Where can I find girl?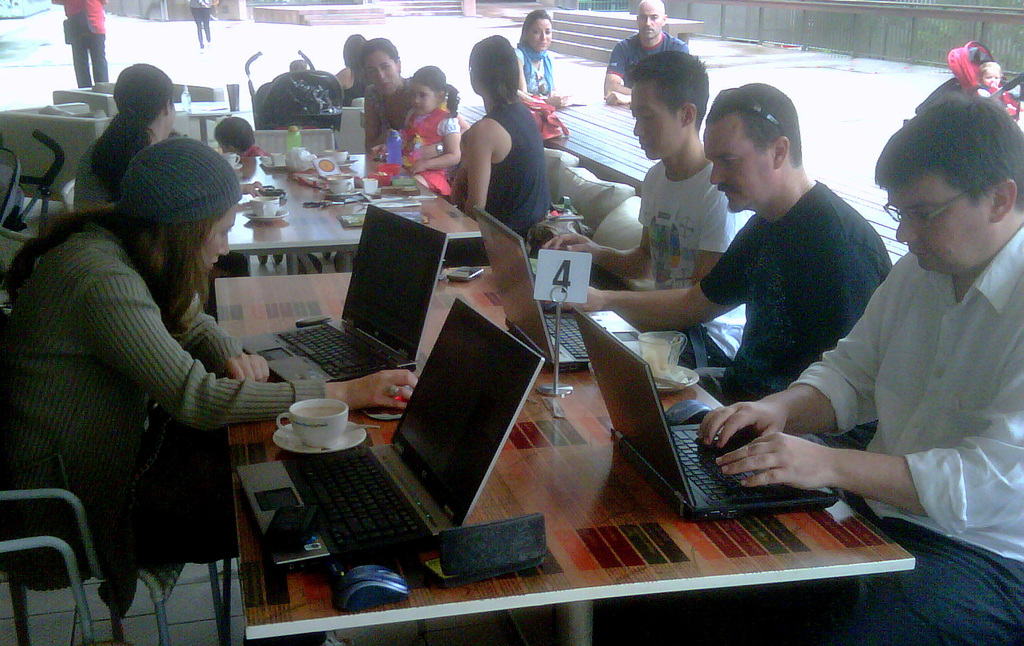
You can find it at locate(378, 64, 460, 195).
